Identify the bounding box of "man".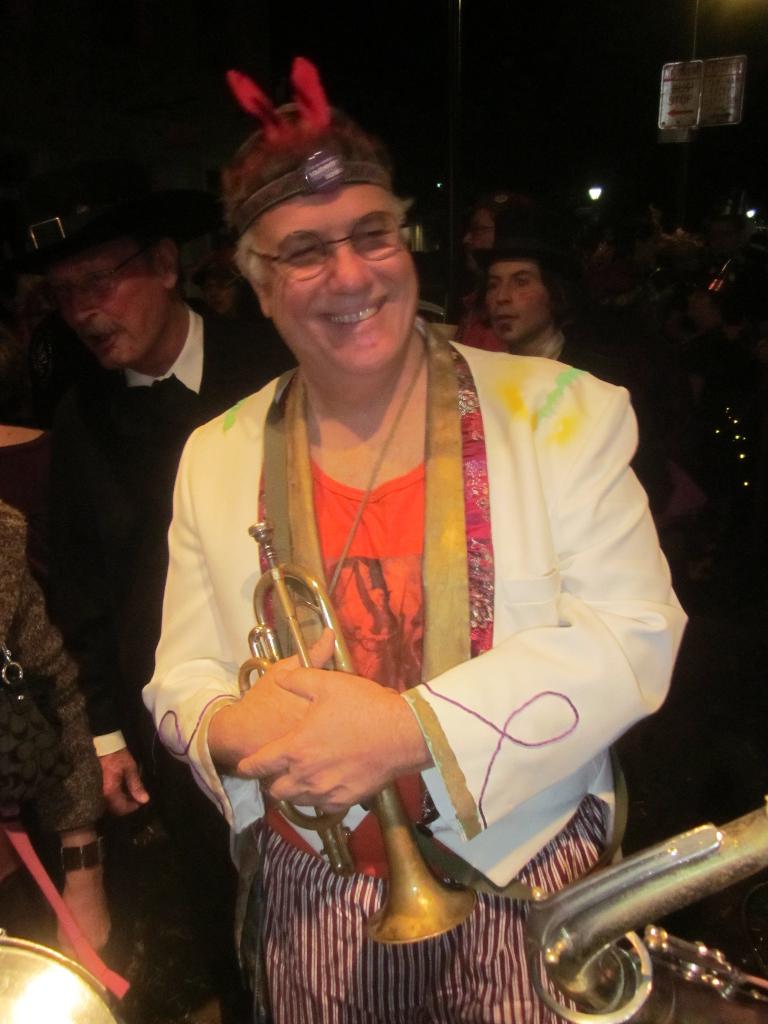
Rect(448, 197, 516, 353).
